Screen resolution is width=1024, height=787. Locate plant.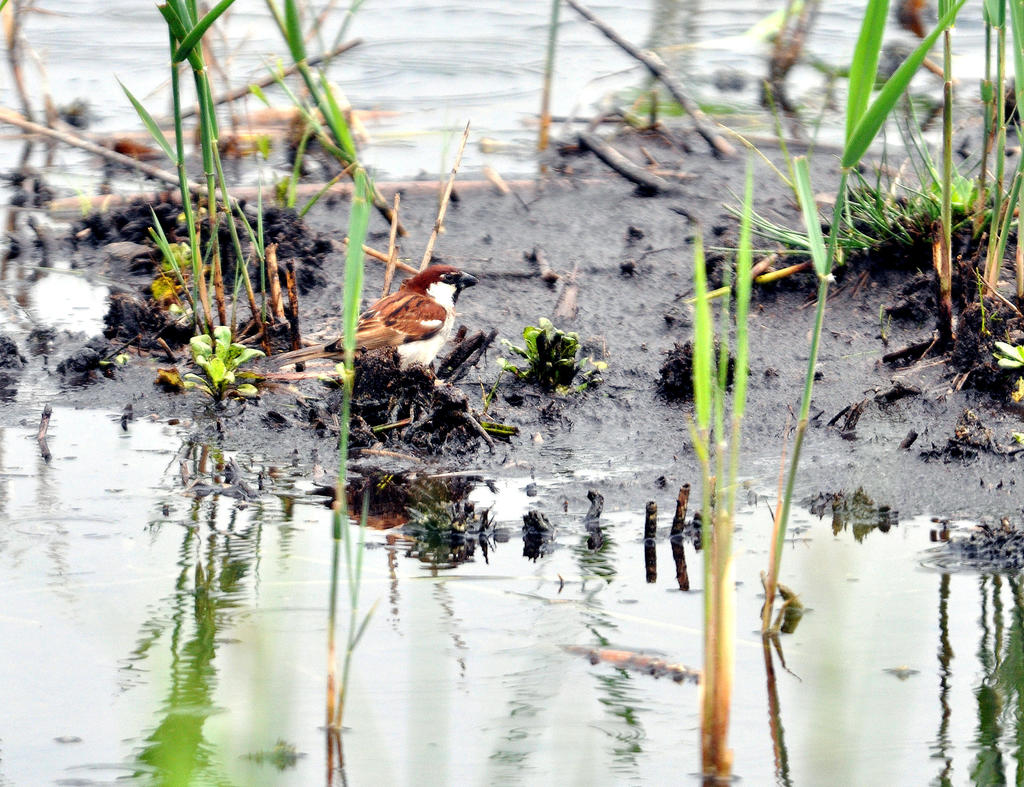
left=0, top=0, right=49, bottom=141.
